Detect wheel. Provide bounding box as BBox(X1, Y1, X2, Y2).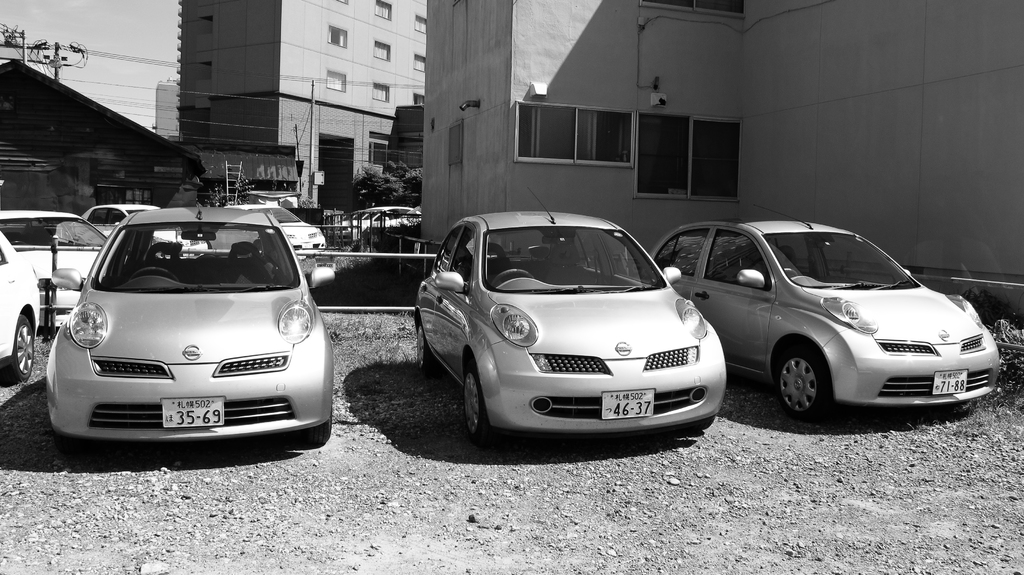
BBox(775, 347, 832, 421).
